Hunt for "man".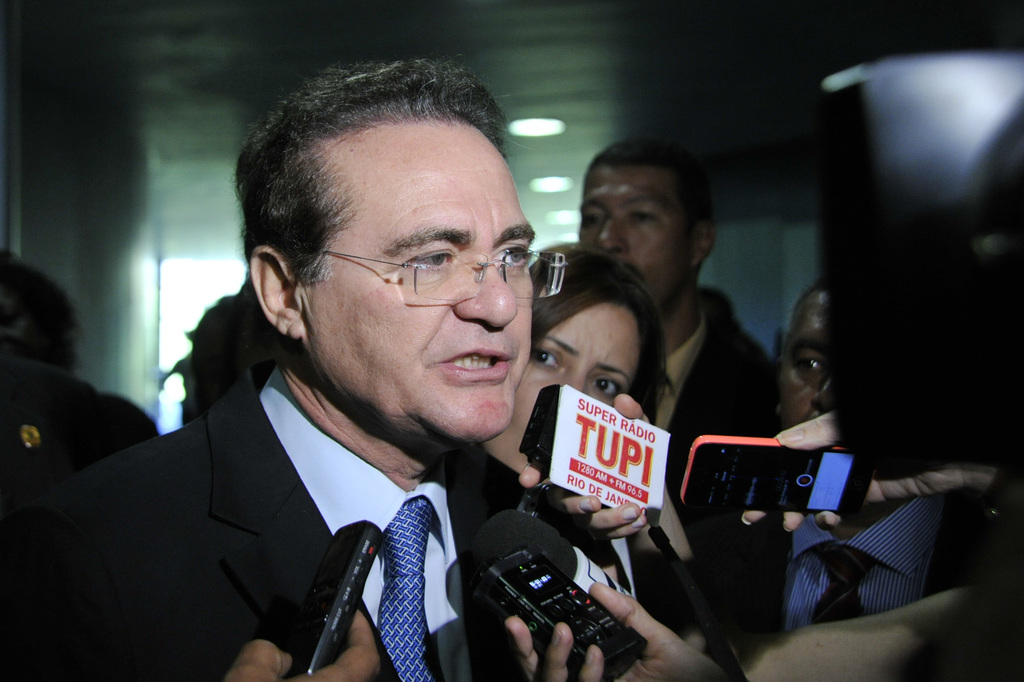
Hunted down at <bbox>584, 138, 780, 507</bbox>.
